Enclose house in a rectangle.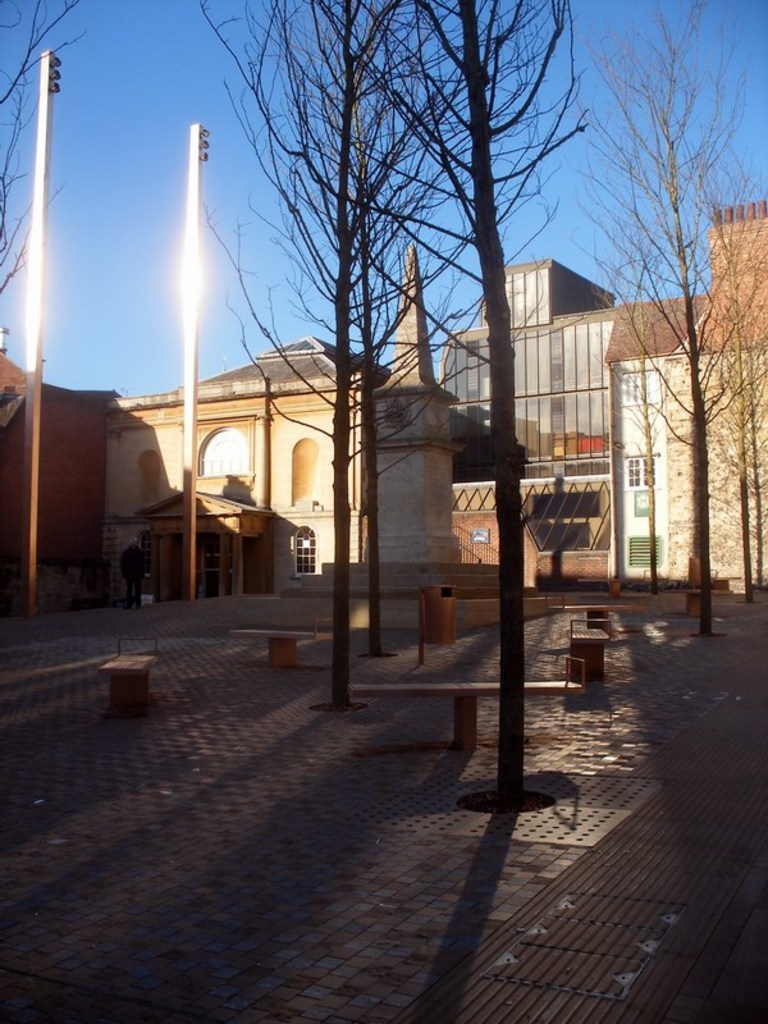
rect(101, 334, 369, 598).
